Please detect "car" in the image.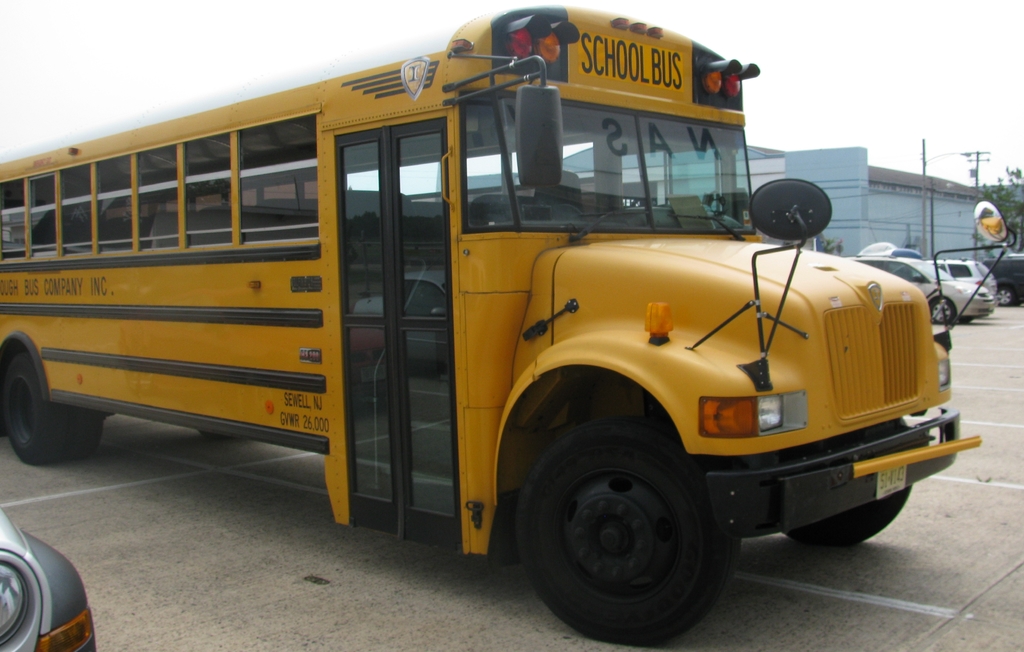
(986, 251, 1023, 308).
